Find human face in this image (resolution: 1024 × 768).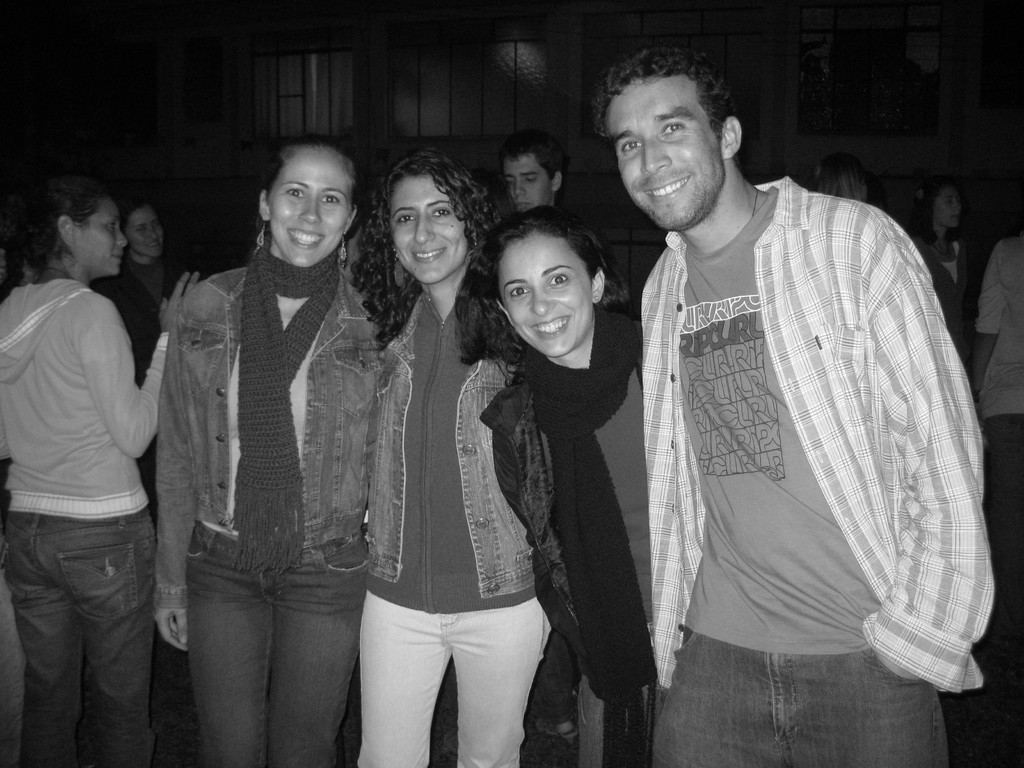
BBox(126, 202, 163, 259).
